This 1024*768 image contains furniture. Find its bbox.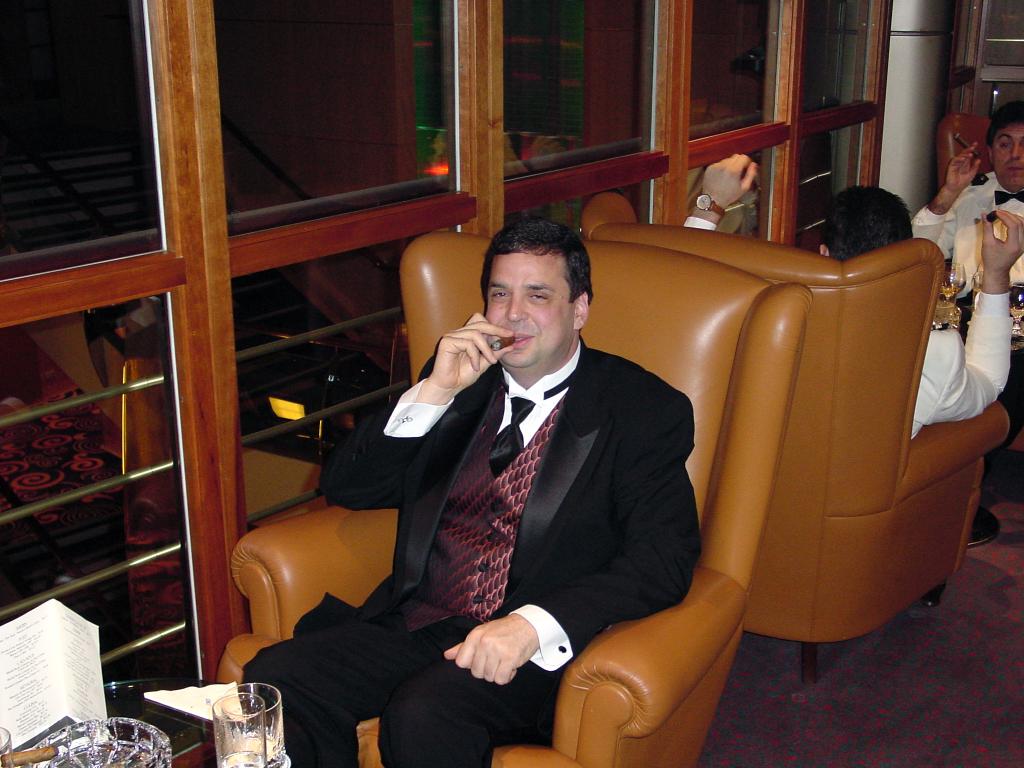
(579, 191, 1011, 683).
